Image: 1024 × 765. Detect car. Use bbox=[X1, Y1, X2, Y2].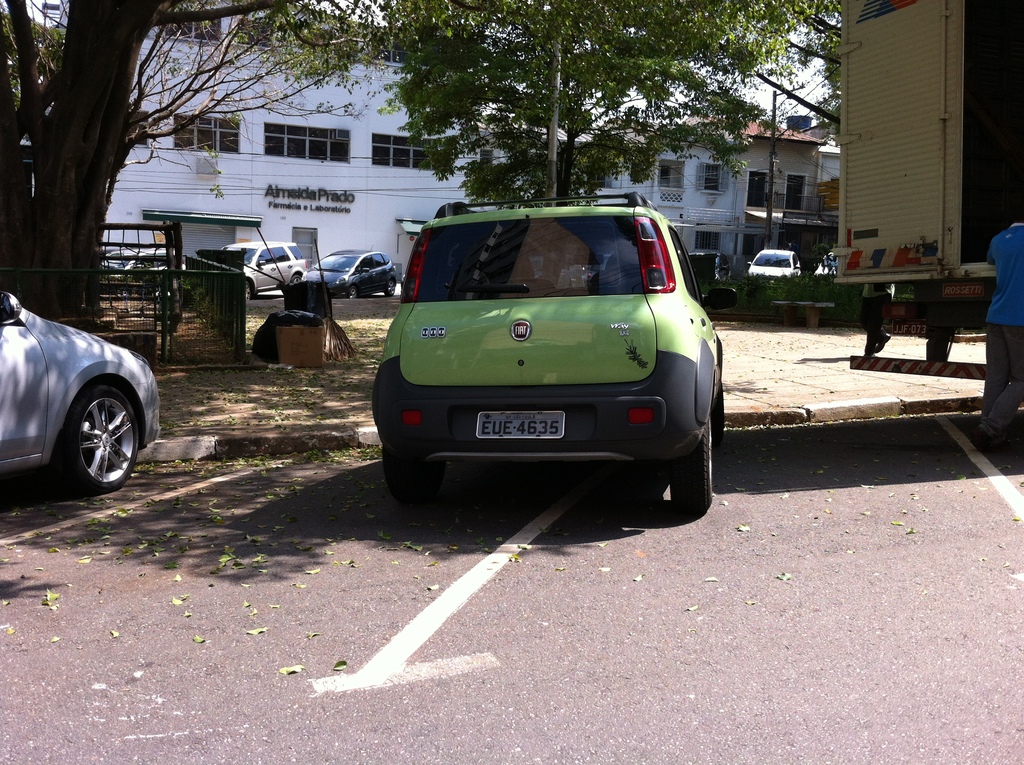
bbox=[804, 247, 838, 282].
